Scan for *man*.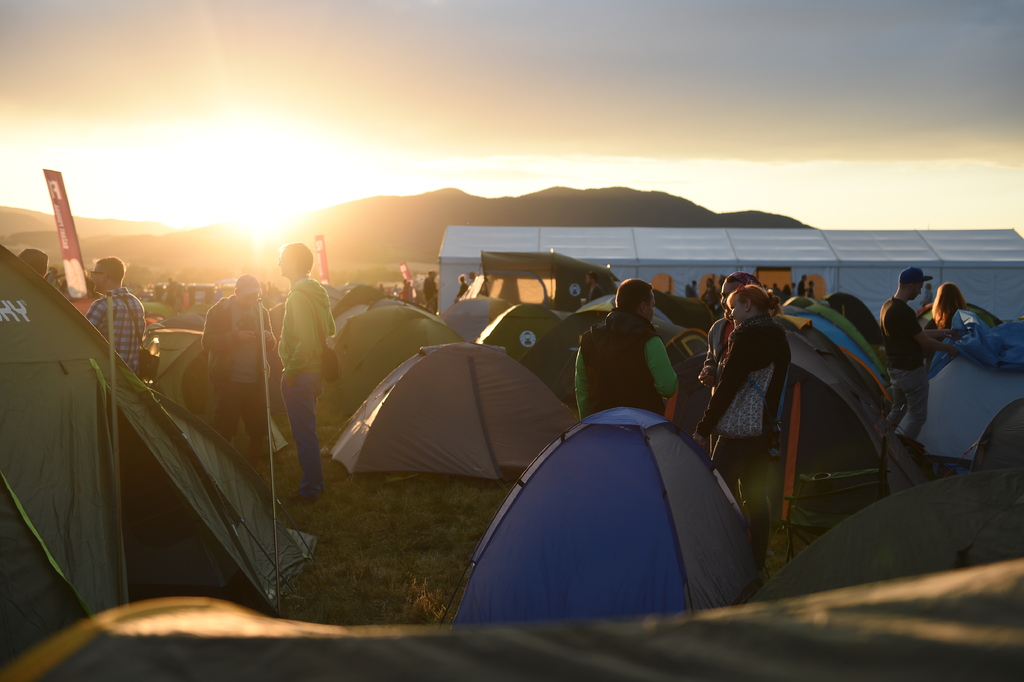
Scan result: bbox=(422, 268, 438, 314).
